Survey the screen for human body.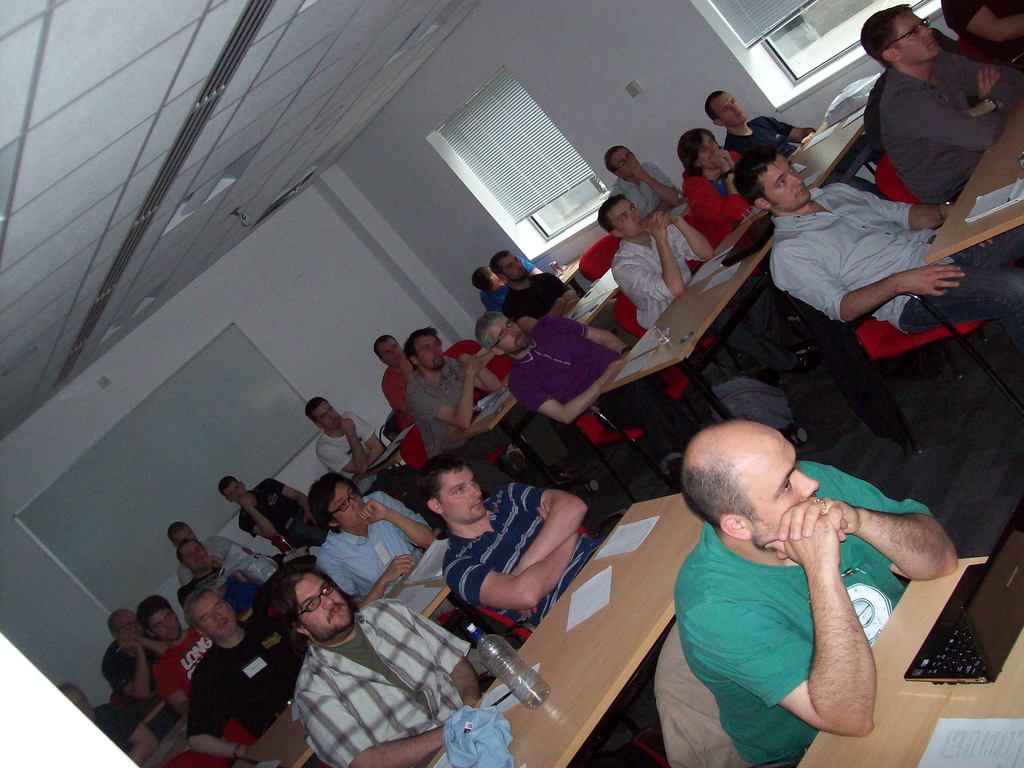
Survey found: pyautogui.locateOnScreen(613, 152, 685, 221).
